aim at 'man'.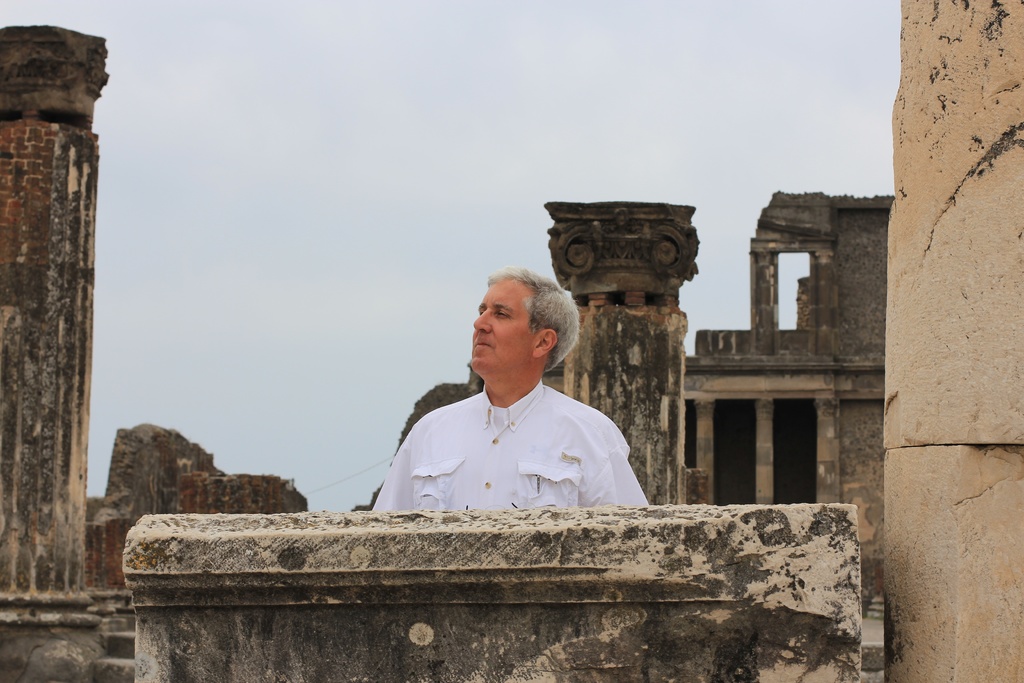
Aimed at region(377, 274, 650, 530).
